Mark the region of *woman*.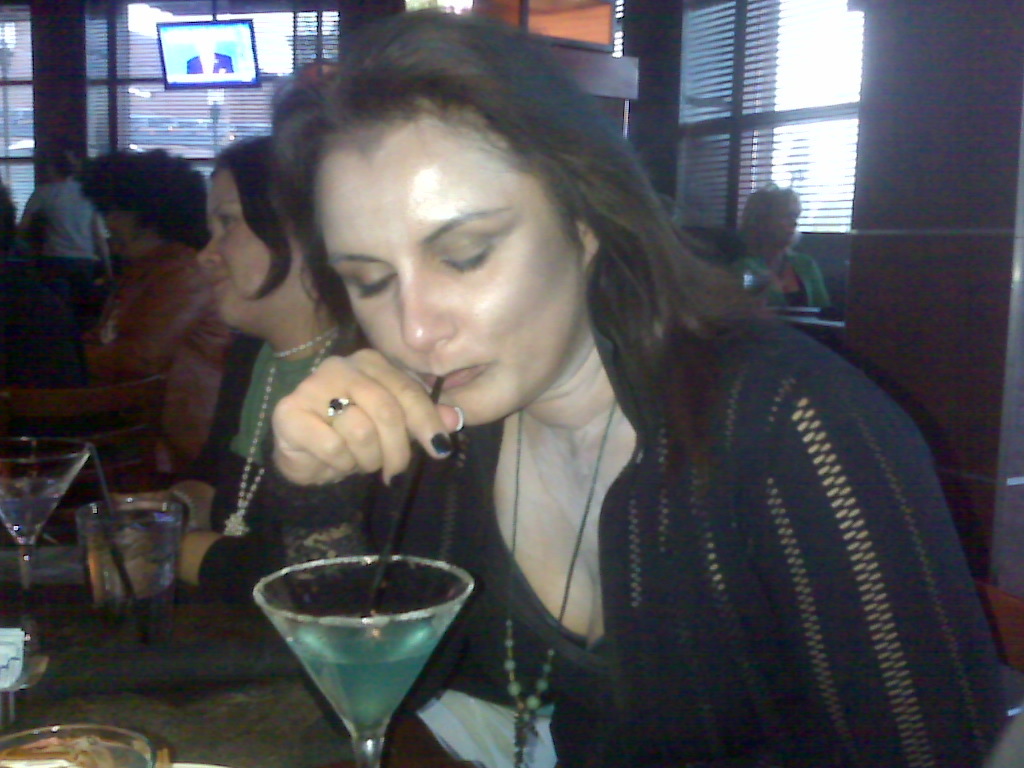
Region: 193 21 970 739.
